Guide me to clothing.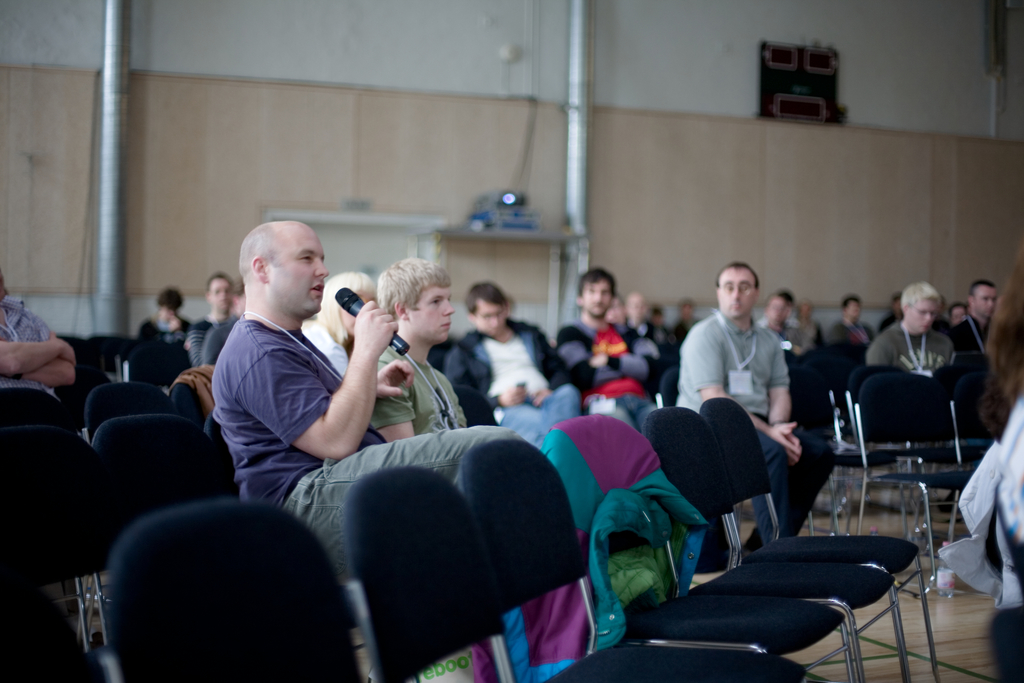
Guidance: (192,310,242,374).
